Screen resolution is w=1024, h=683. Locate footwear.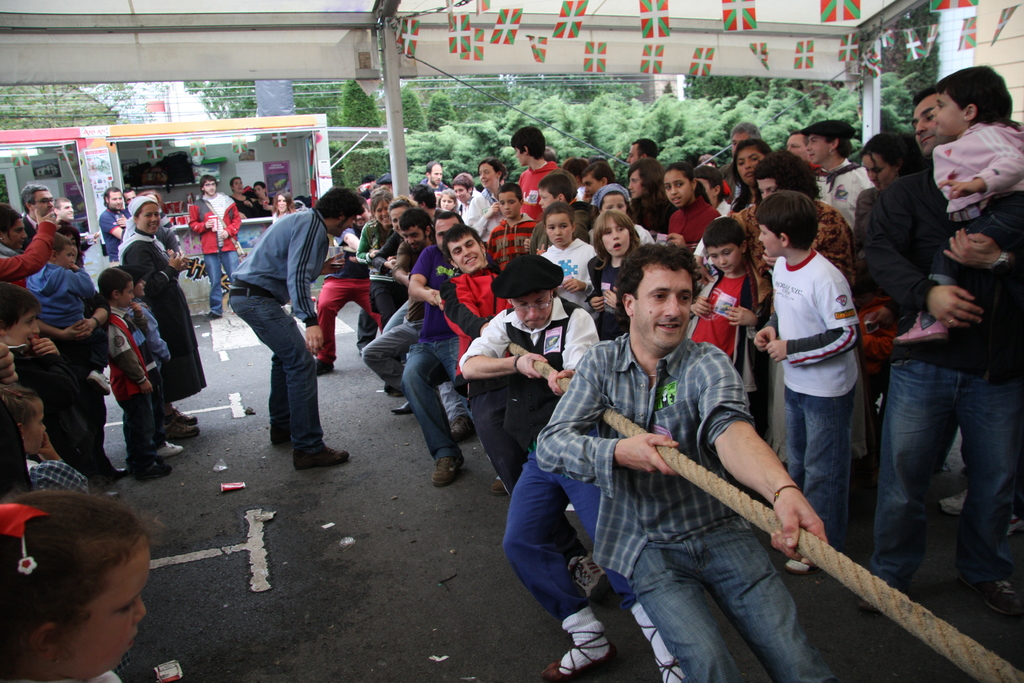
[856,597,882,608].
